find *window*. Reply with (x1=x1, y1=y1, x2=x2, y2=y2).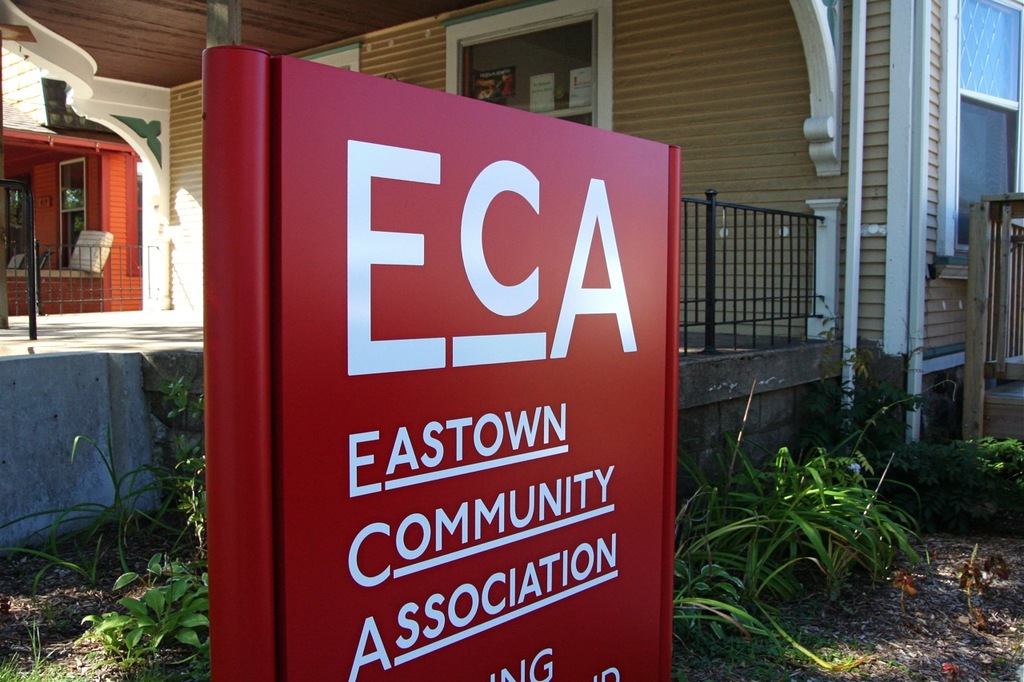
(x1=934, y1=0, x2=1023, y2=279).
